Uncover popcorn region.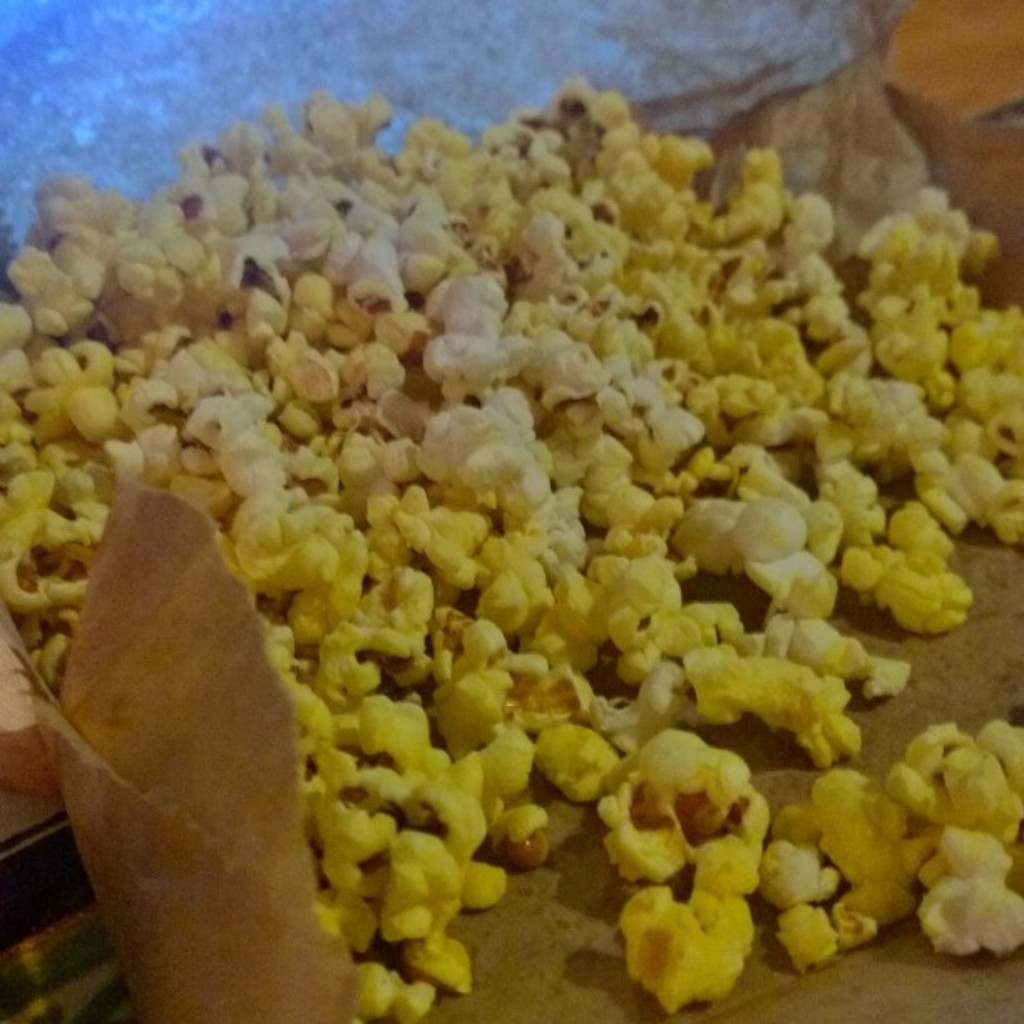
Uncovered: [0,72,1022,1017].
